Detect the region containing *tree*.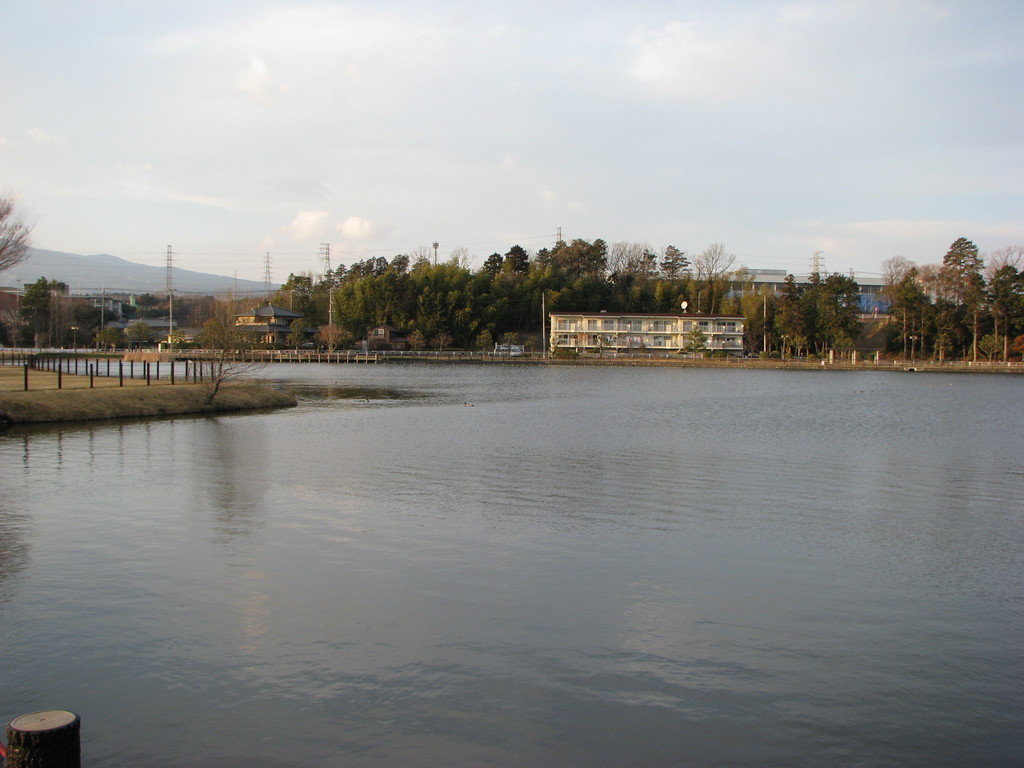
detection(433, 331, 466, 355).
